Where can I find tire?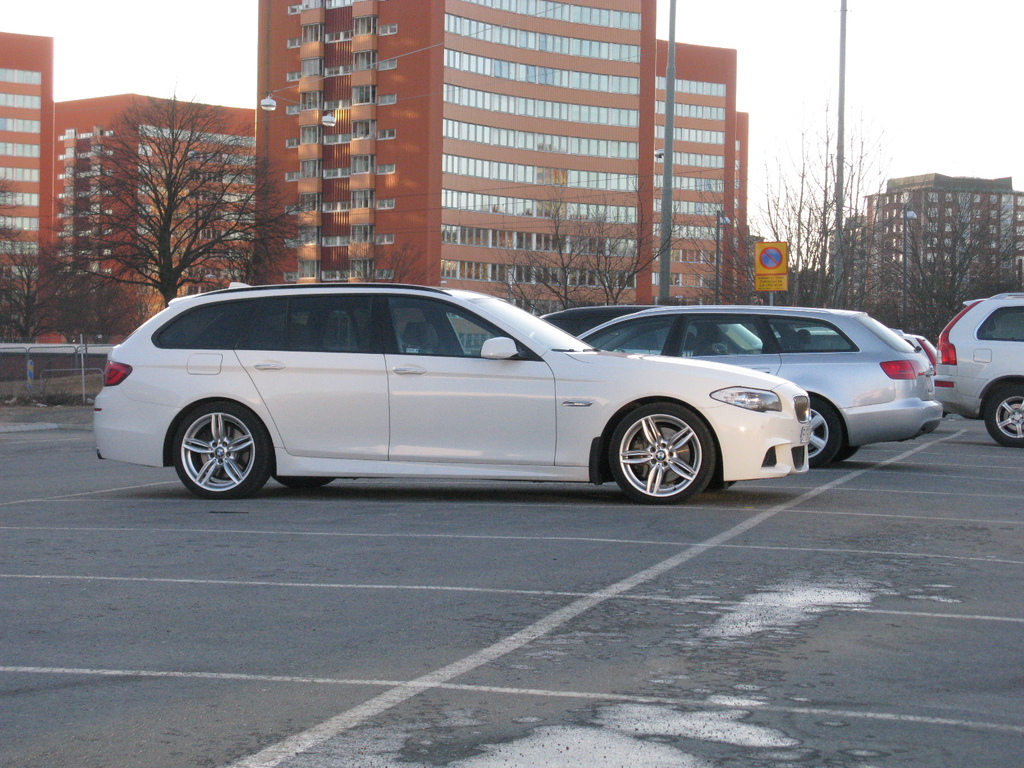
You can find it at rect(806, 401, 841, 467).
